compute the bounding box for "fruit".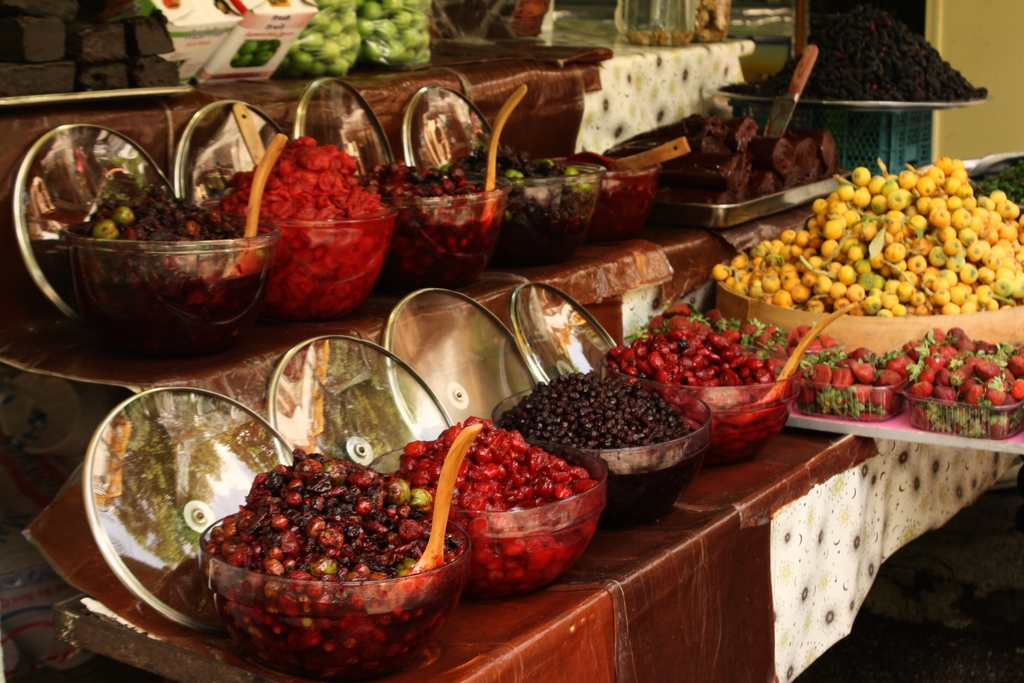
left=852, top=166, right=872, bottom=187.
